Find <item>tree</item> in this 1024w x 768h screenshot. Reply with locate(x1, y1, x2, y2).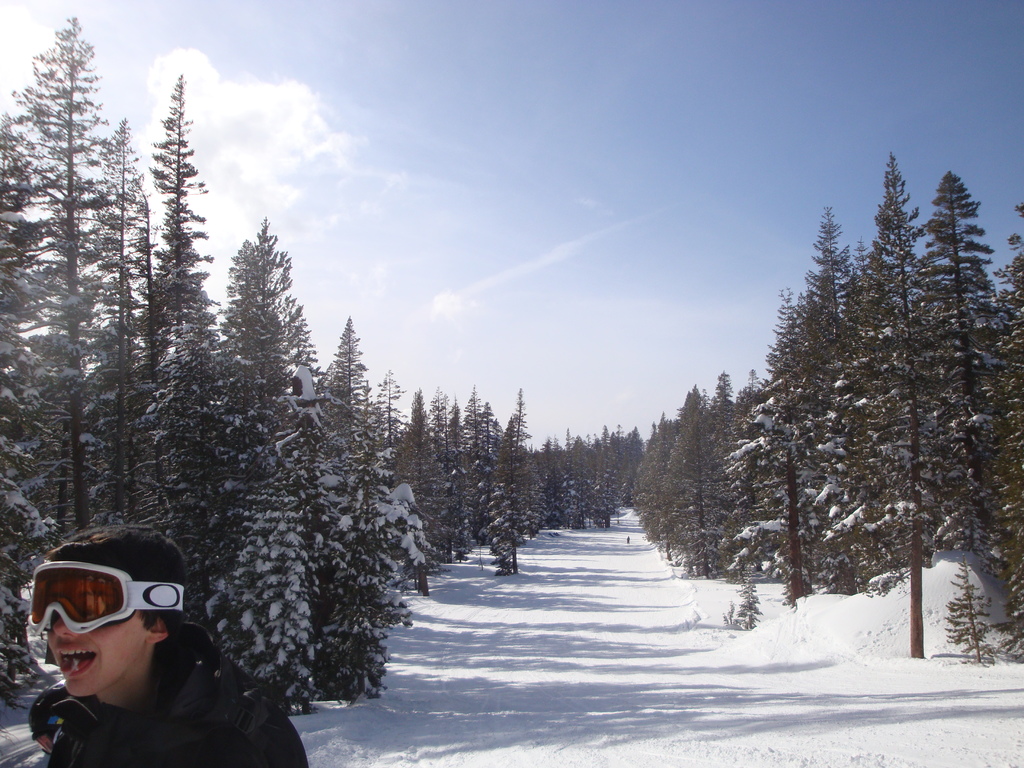
locate(708, 158, 1011, 653).
